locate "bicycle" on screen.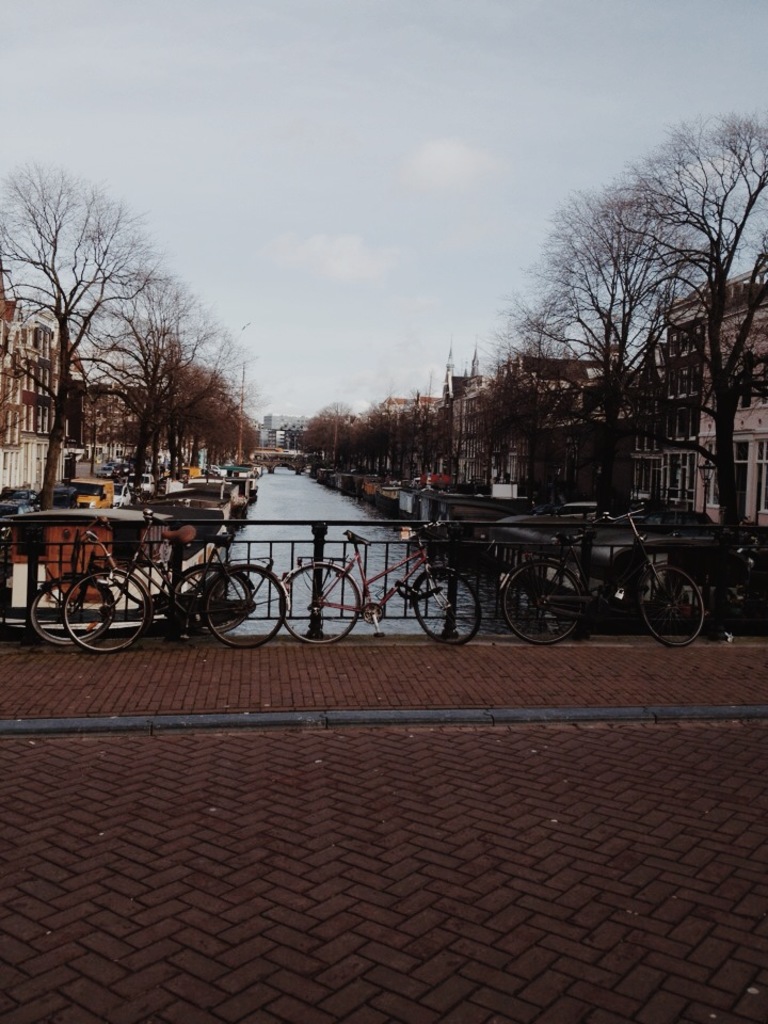
On screen at select_region(62, 521, 294, 650).
